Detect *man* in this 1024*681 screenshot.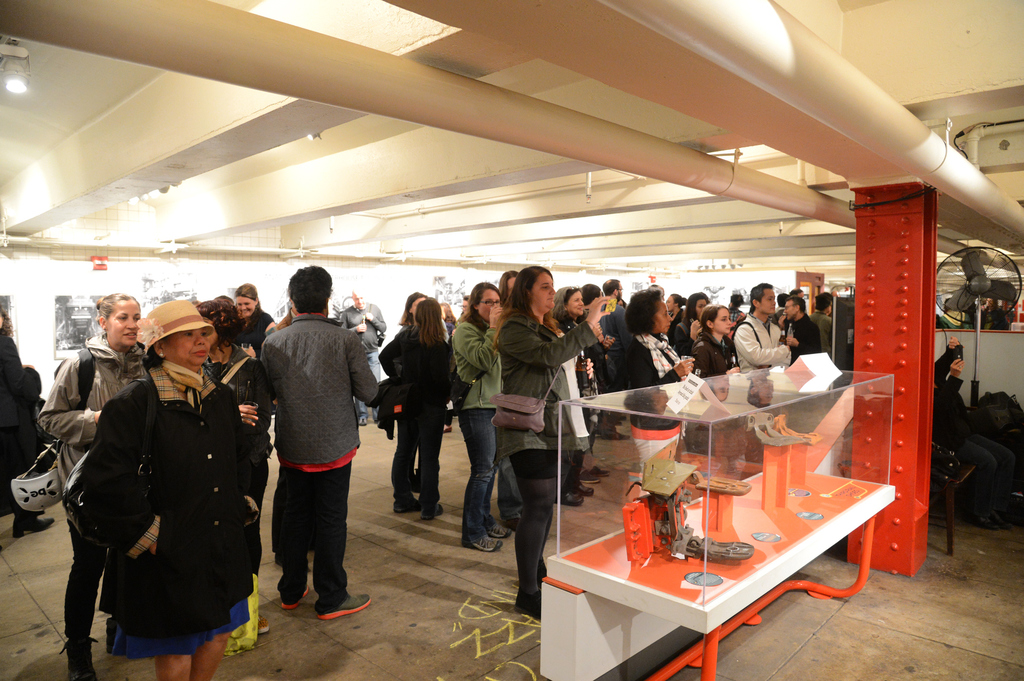
Detection: region(772, 287, 823, 364).
